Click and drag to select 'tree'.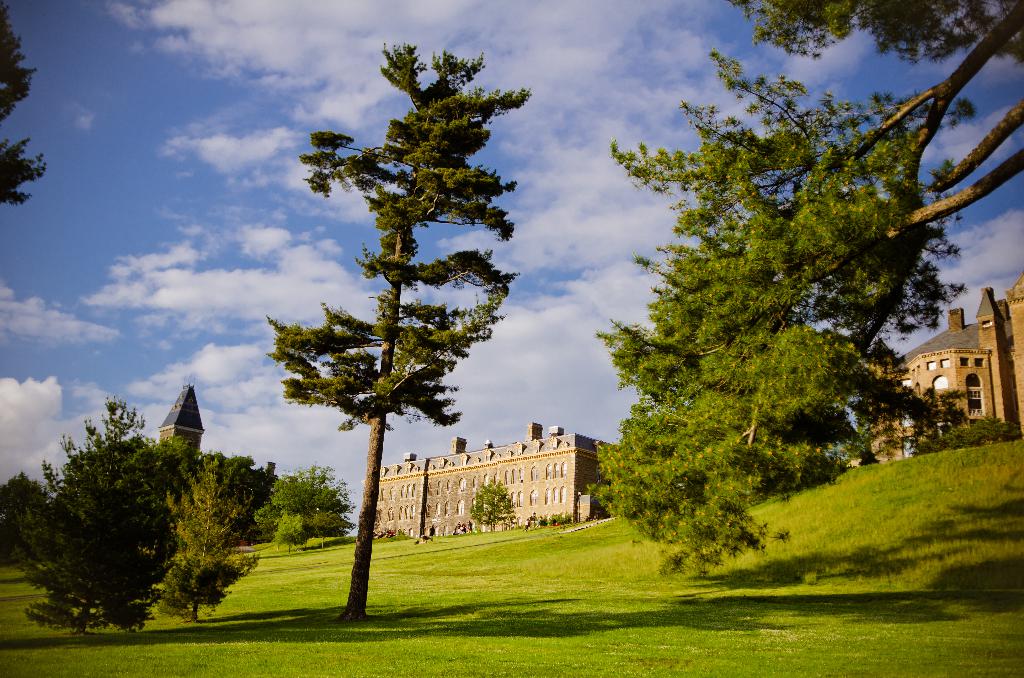
Selection: [left=857, top=447, right=884, bottom=469].
